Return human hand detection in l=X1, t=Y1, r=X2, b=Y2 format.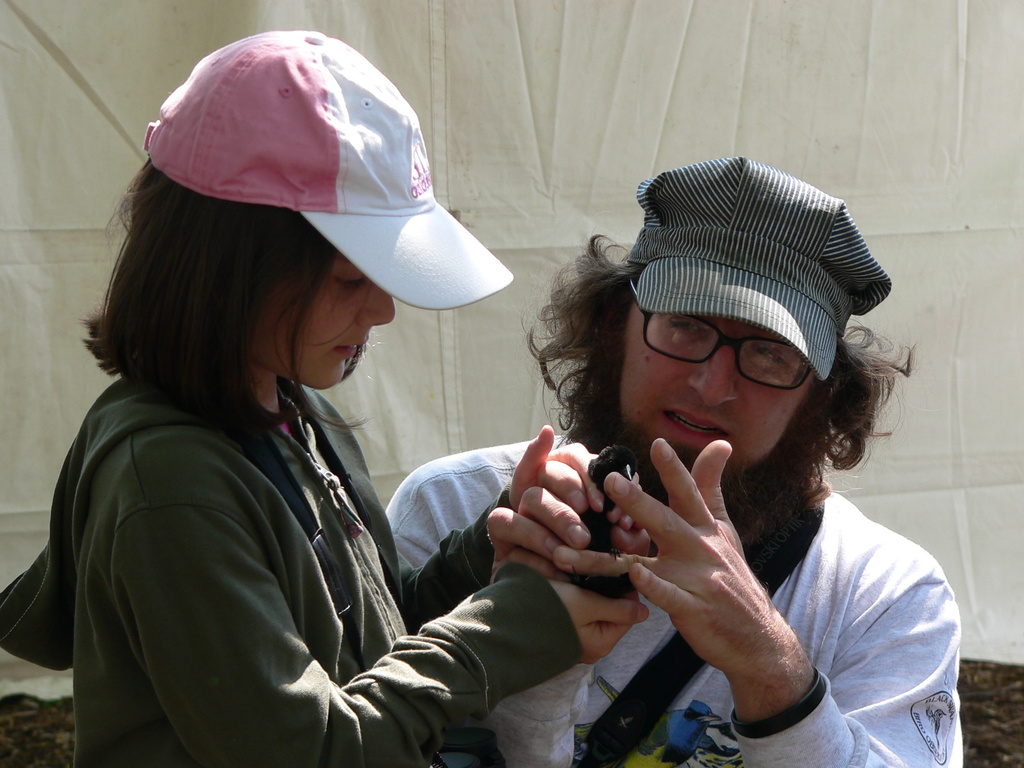
l=507, t=424, r=648, b=529.
